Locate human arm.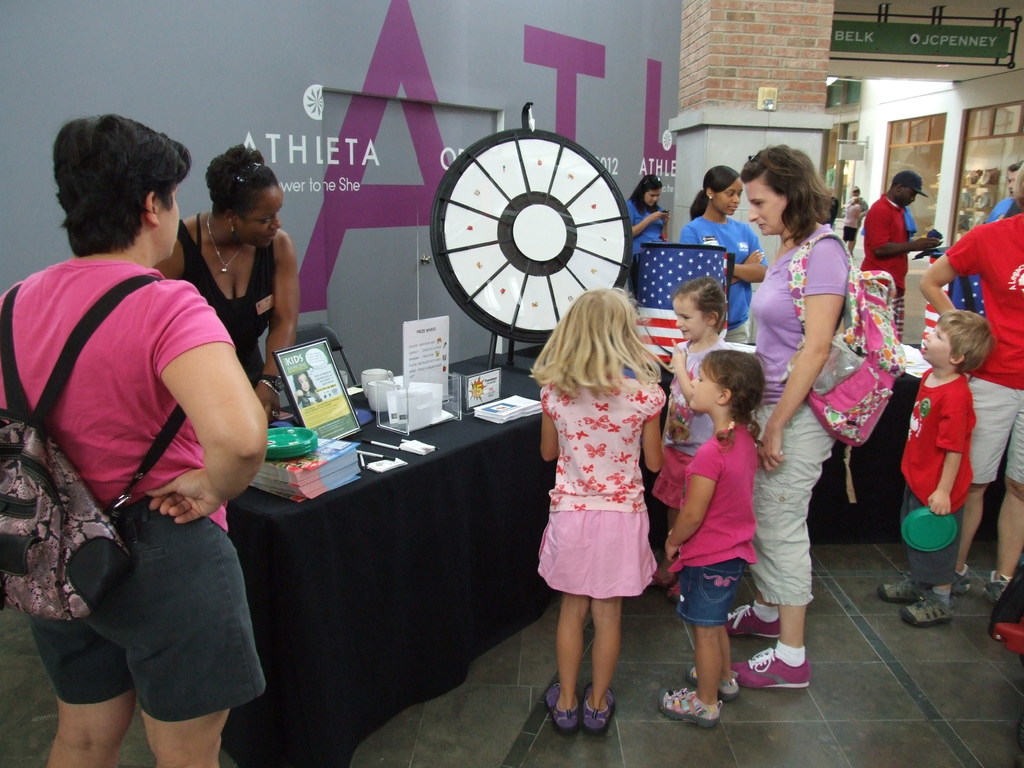
Bounding box: bbox(931, 388, 968, 521).
